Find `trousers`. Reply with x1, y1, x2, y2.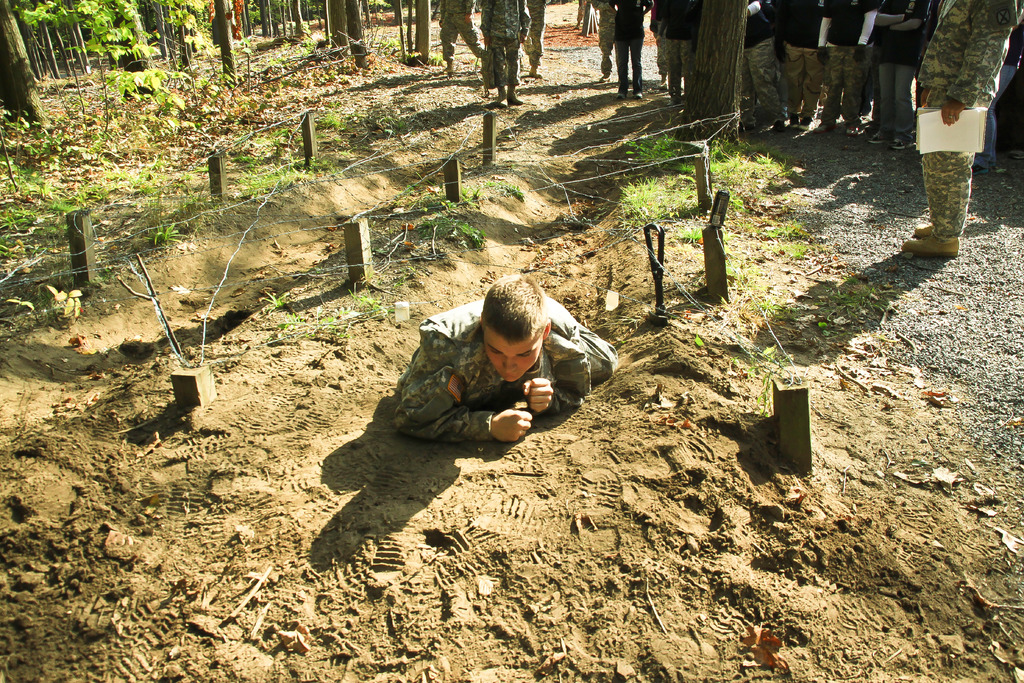
786, 40, 825, 119.
